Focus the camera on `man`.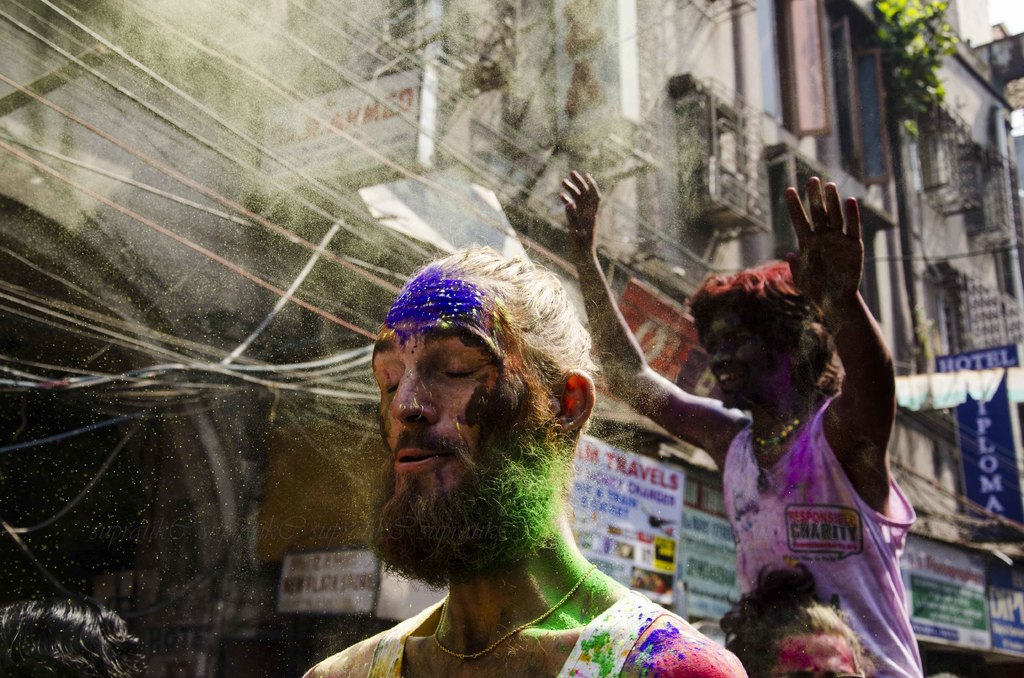
Focus region: (294, 231, 760, 677).
